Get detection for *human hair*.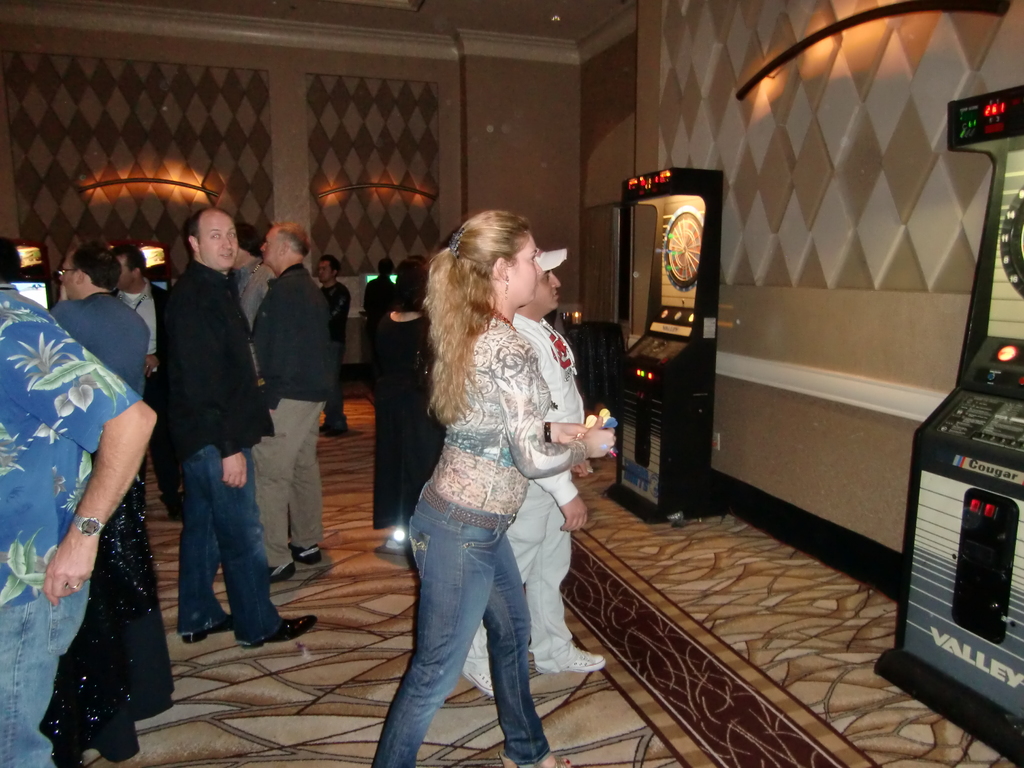
Detection: left=272, top=222, right=312, bottom=258.
